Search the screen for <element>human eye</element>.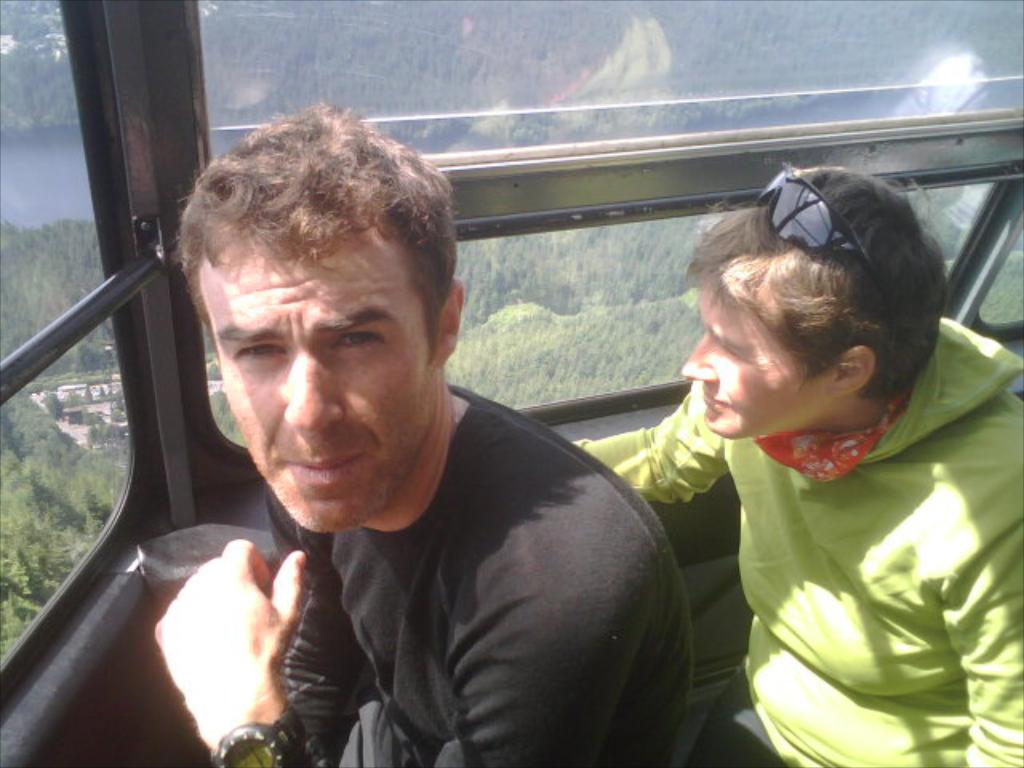
Found at 333:322:379:358.
